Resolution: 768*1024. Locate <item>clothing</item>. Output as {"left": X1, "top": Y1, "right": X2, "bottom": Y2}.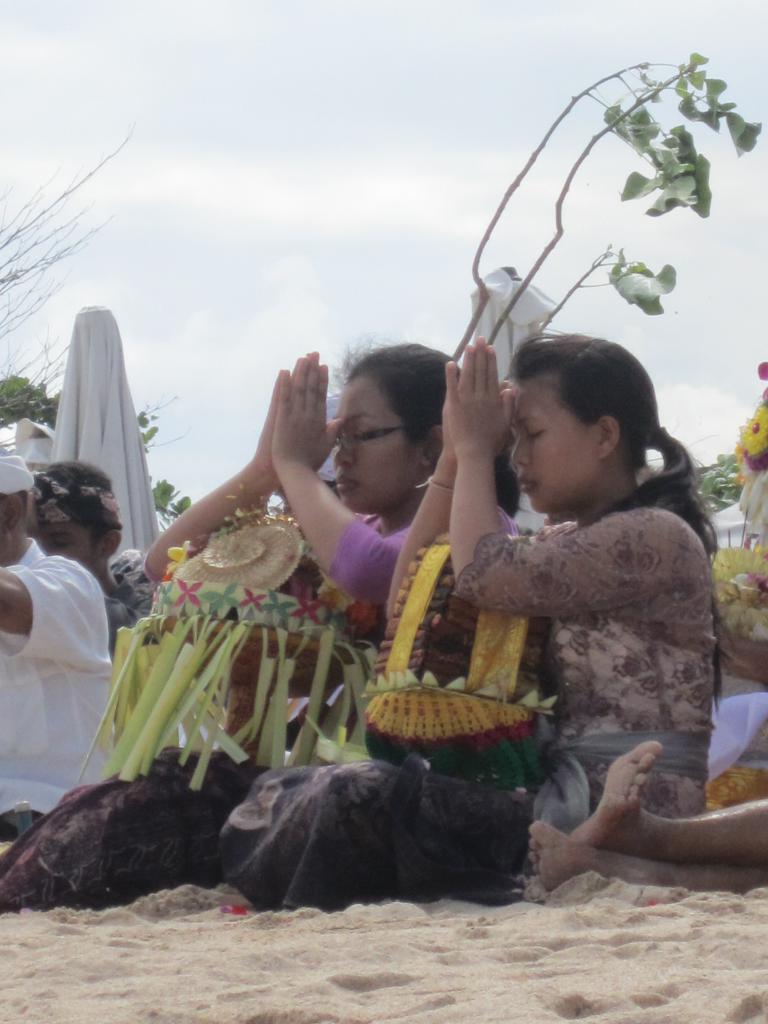
{"left": 0, "top": 531, "right": 120, "bottom": 857}.
